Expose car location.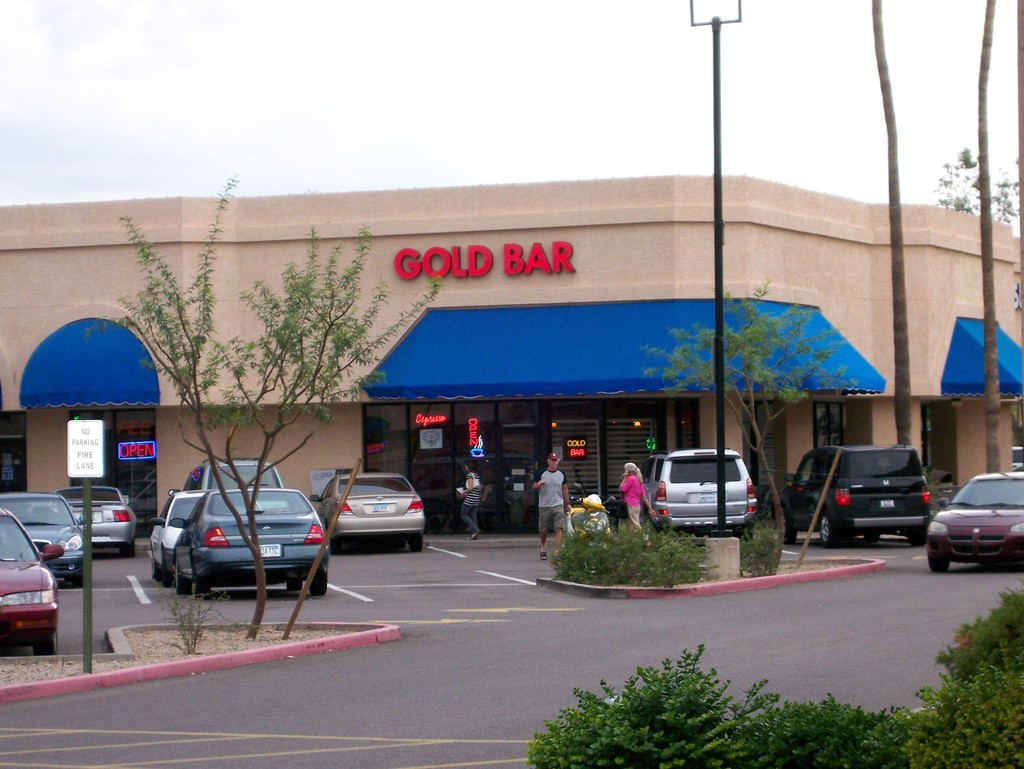
Exposed at x1=772, y1=439, x2=931, y2=538.
